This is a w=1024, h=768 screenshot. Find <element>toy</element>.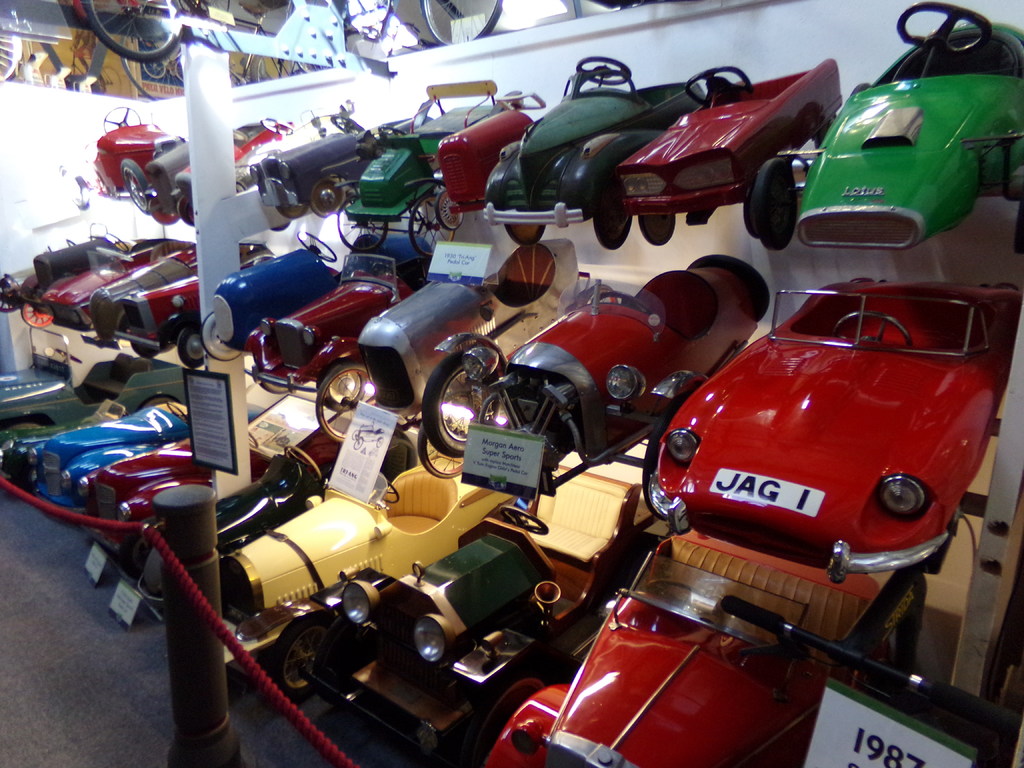
Bounding box: {"left": 0, "top": 241, "right": 78, "bottom": 330}.
